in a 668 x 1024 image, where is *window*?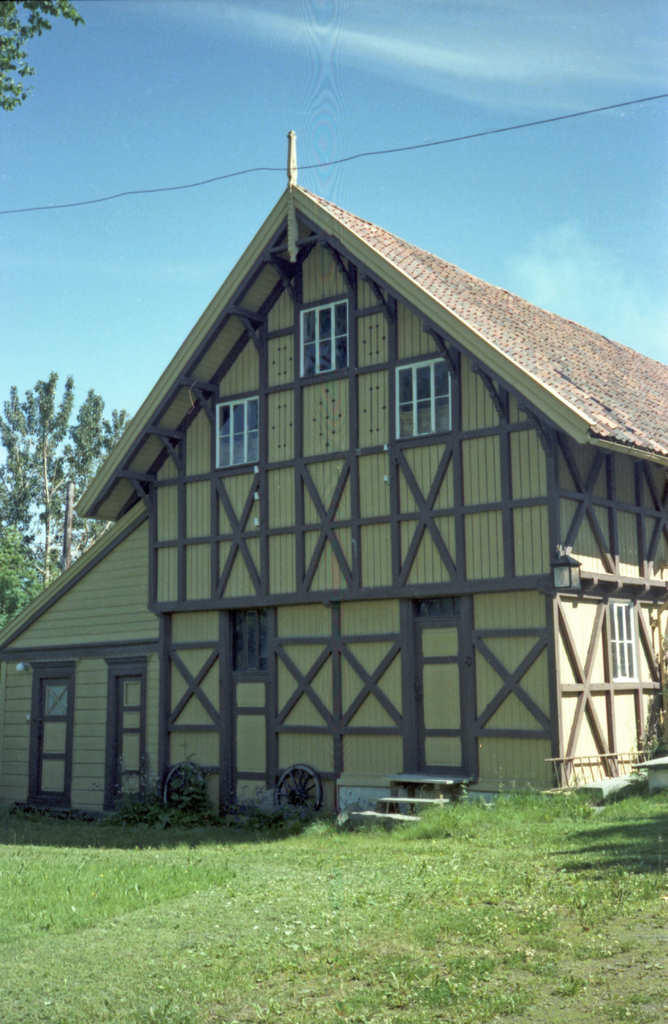
395, 357, 450, 441.
